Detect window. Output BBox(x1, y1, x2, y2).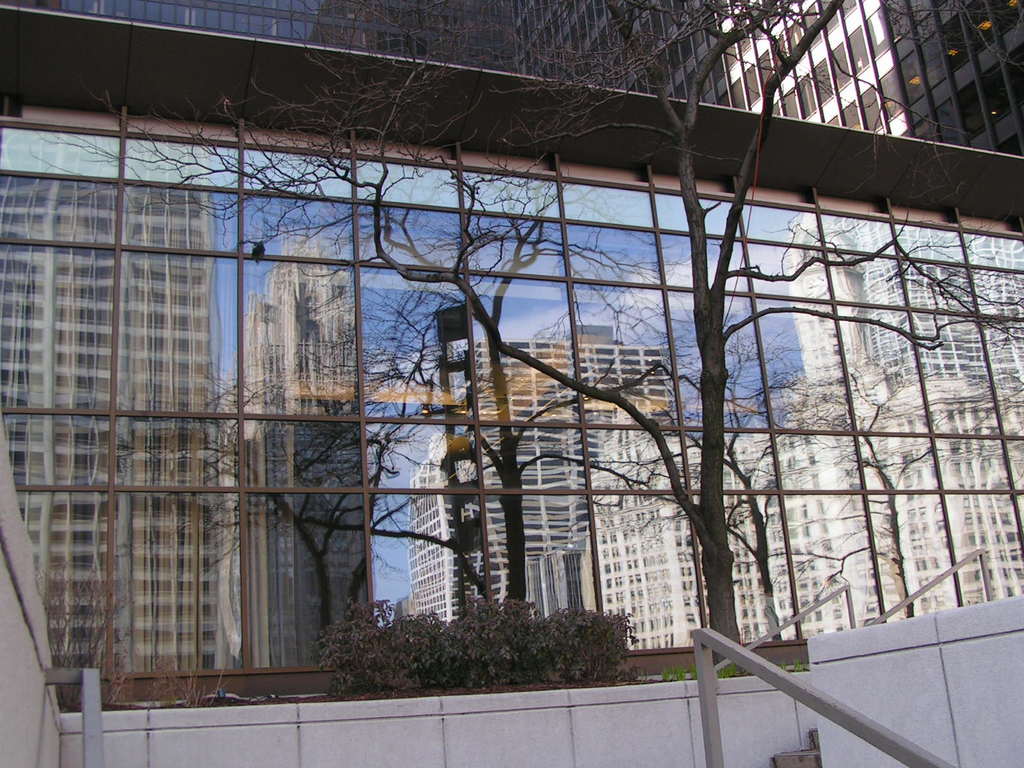
BBox(944, 86, 988, 148).
